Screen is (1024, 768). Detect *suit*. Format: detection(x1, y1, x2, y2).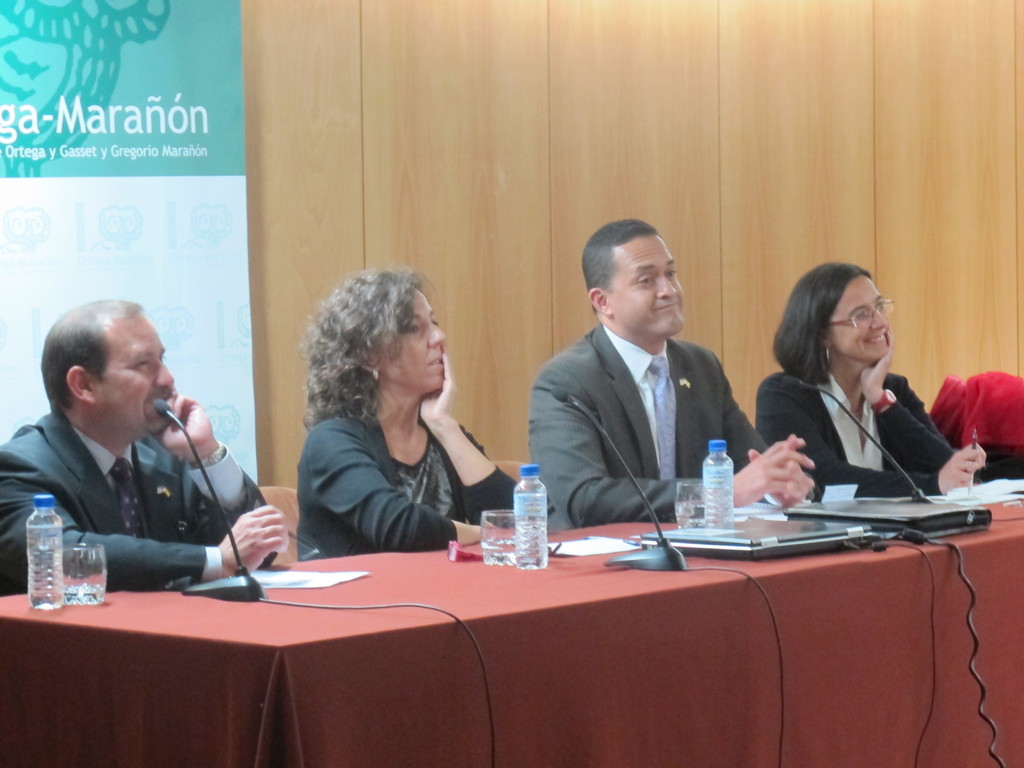
detection(752, 367, 961, 494).
